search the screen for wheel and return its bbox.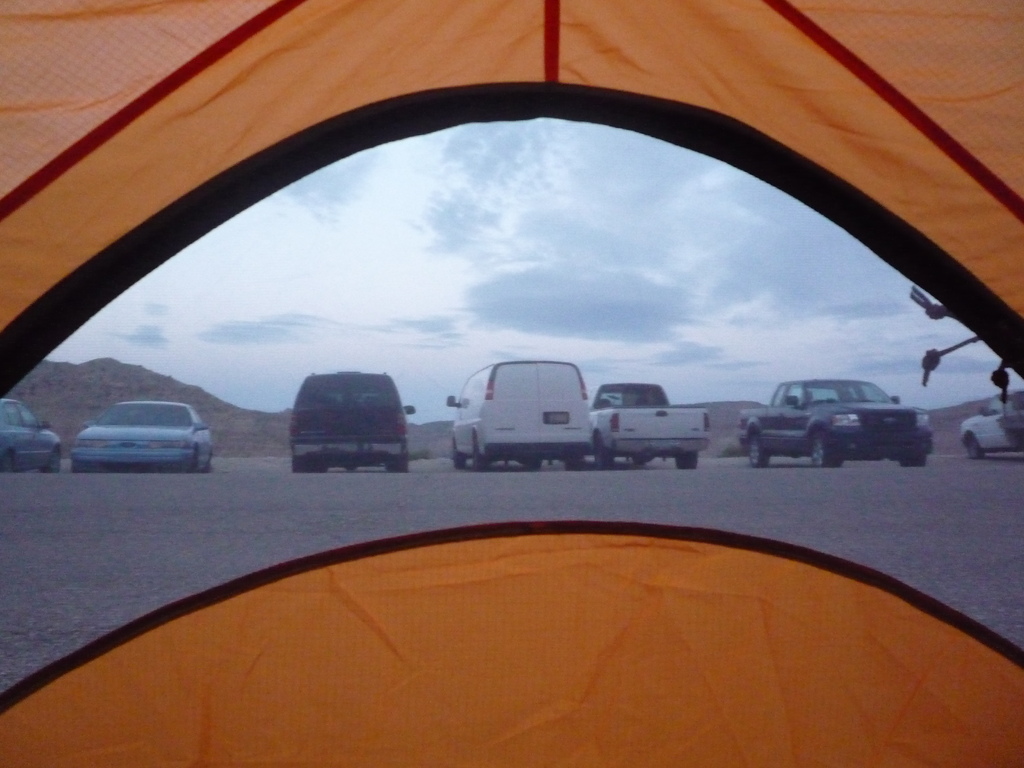
Found: left=741, top=426, right=769, bottom=465.
